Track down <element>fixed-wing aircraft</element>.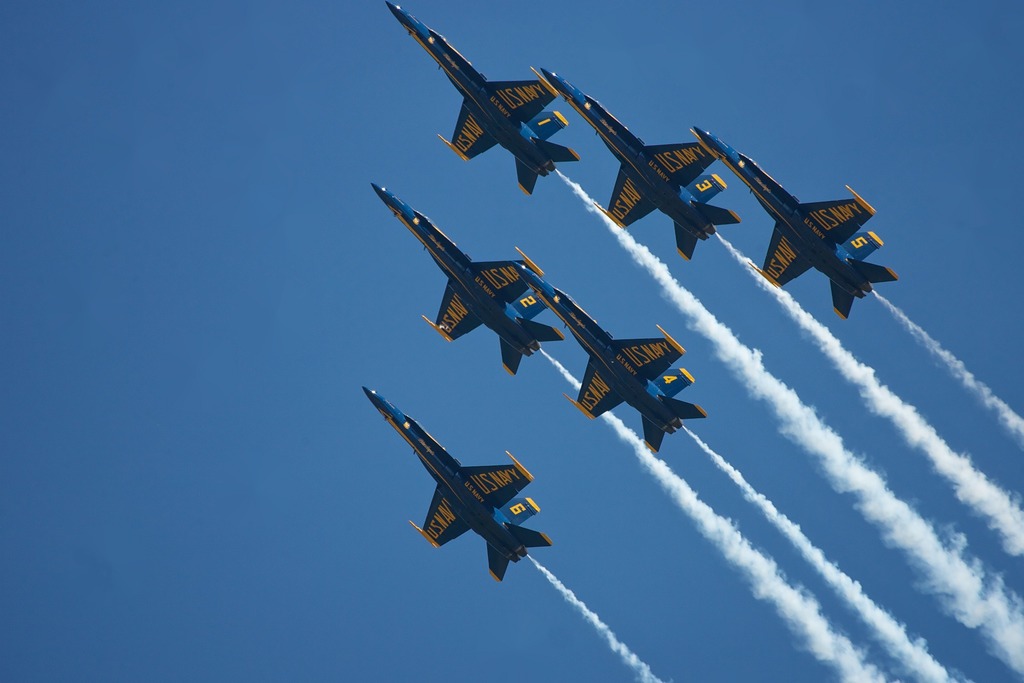
Tracked to x1=367 y1=181 x2=566 y2=377.
